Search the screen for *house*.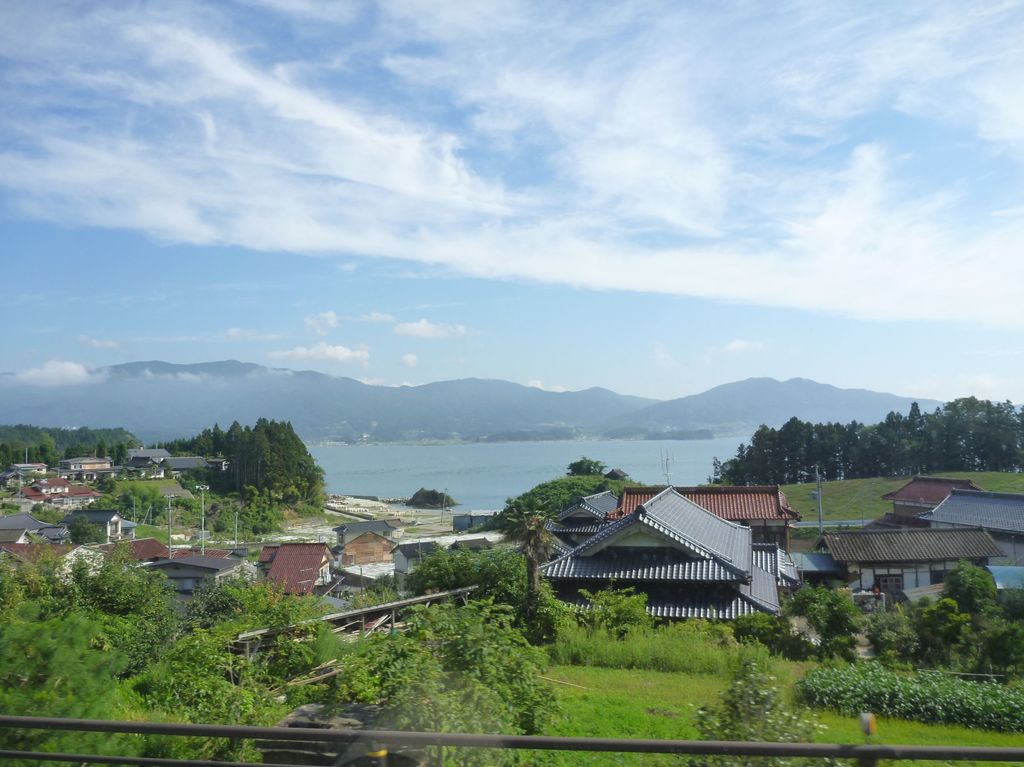
Found at {"x1": 97, "y1": 535, "x2": 157, "y2": 576}.
